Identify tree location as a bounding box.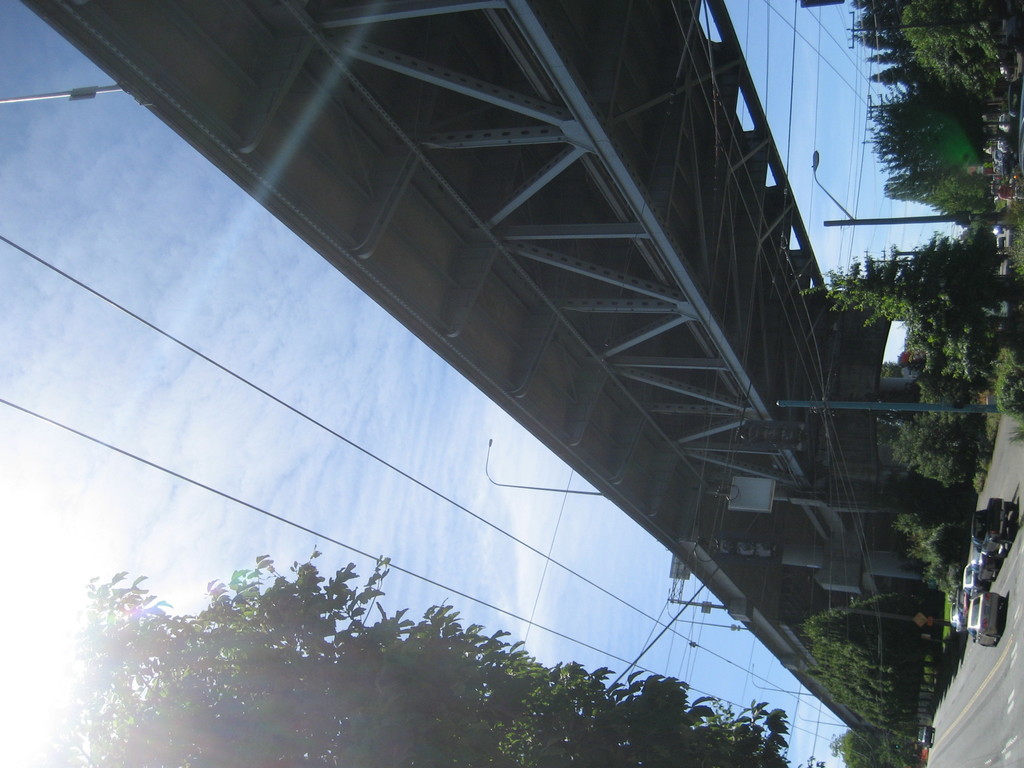
(x1=32, y1=554, x2=788, y2=767).
